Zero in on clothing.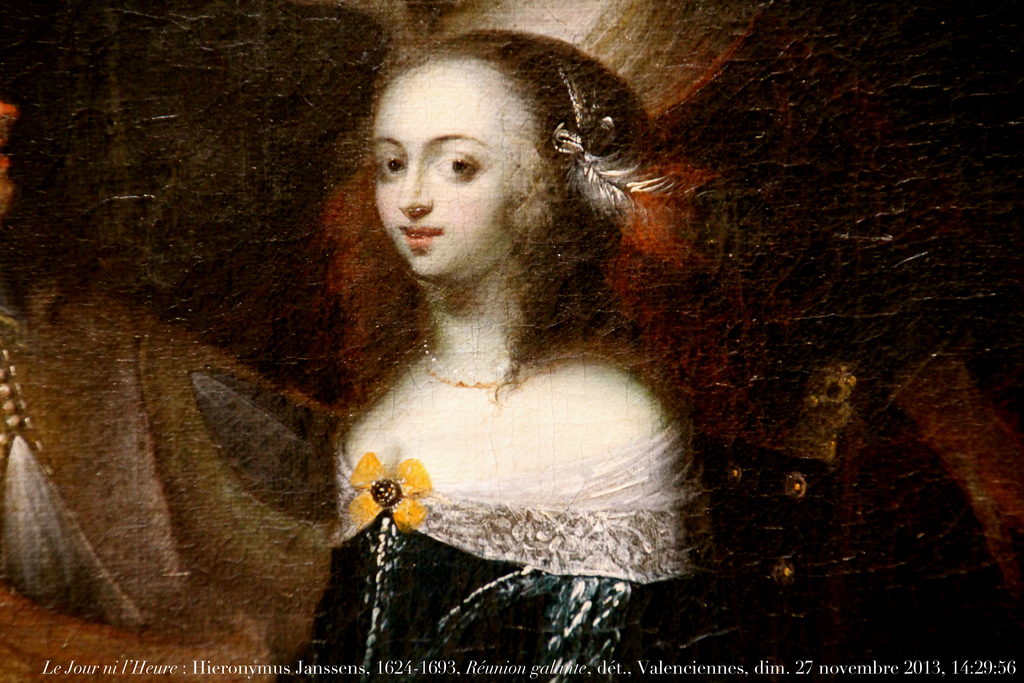
Zeroed in: 281, 362, 705, 682.
